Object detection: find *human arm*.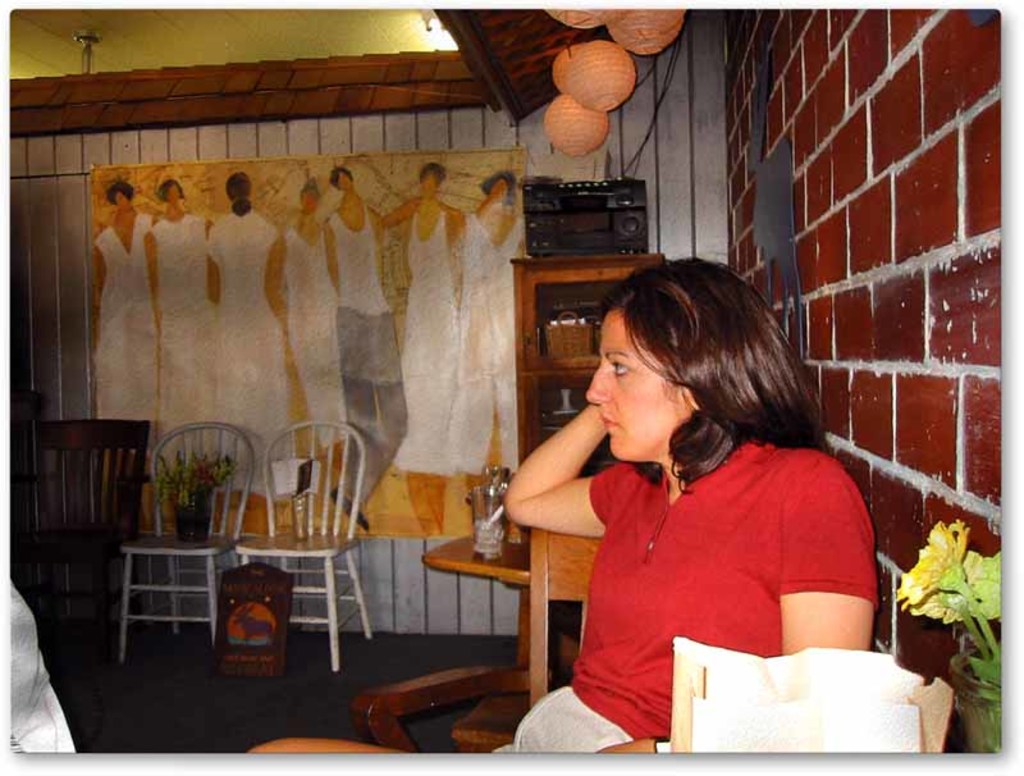
87/228/113/303.
